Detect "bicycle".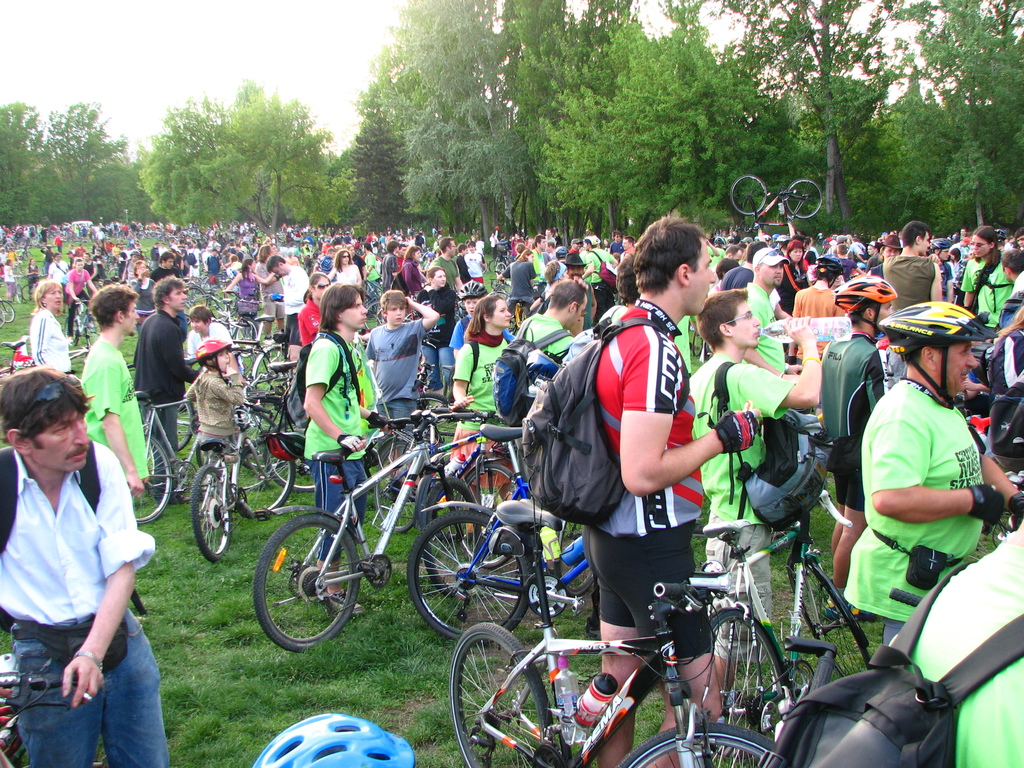
Detected at <region>488, 282, 513, 305</region>.
